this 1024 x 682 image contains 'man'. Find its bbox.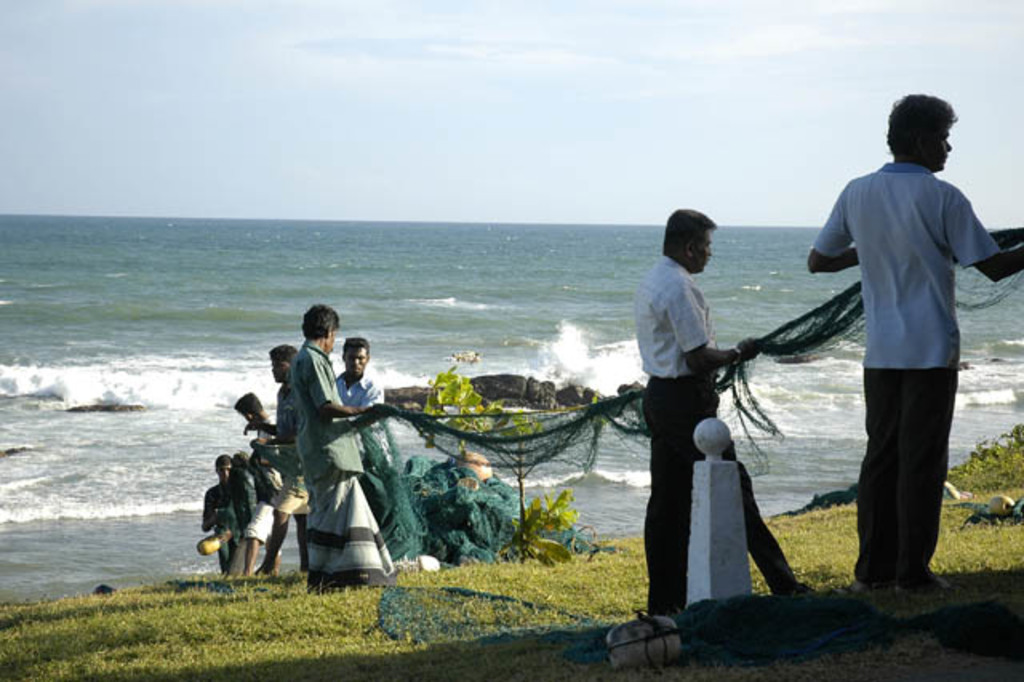
<bbox>794, 93, 994, 612</bbox>.
